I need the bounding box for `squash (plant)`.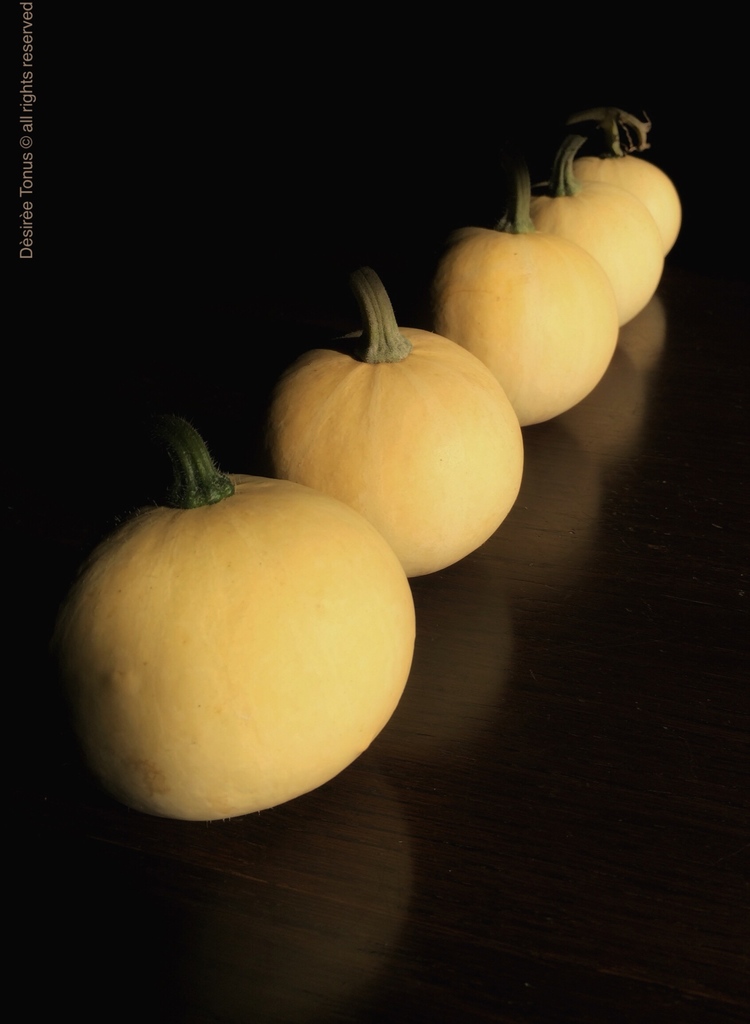
Here it is: (x1=523, y1=125, x2=662, y2=330).
